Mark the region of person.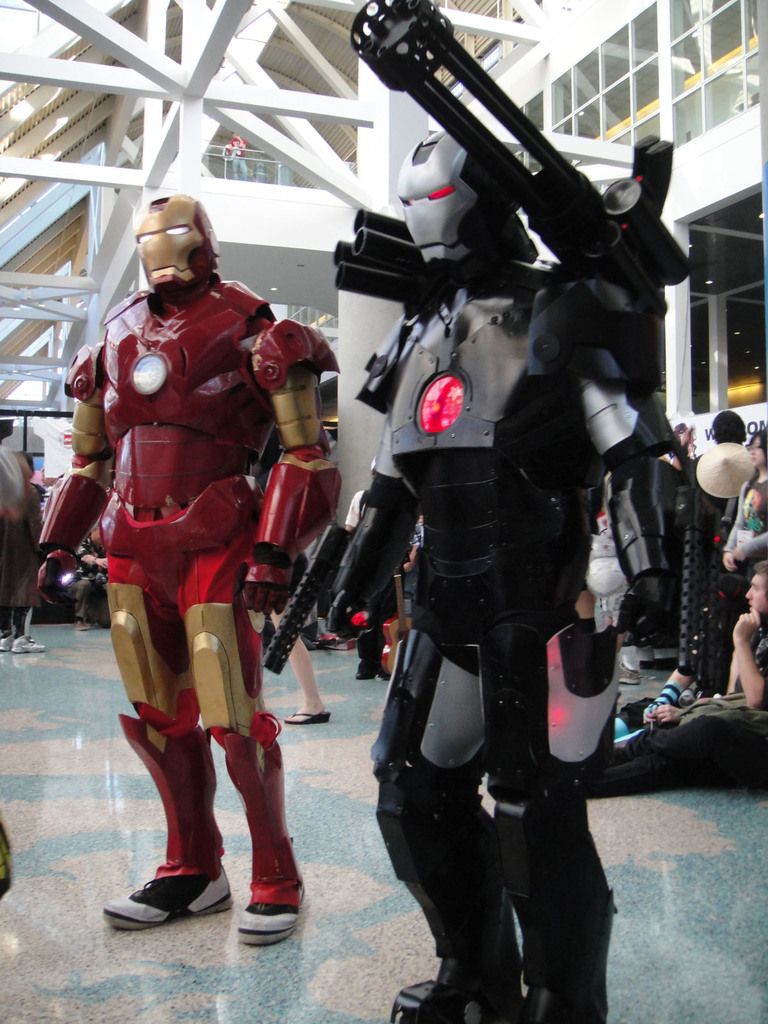
Region: (38,193,337,947).
